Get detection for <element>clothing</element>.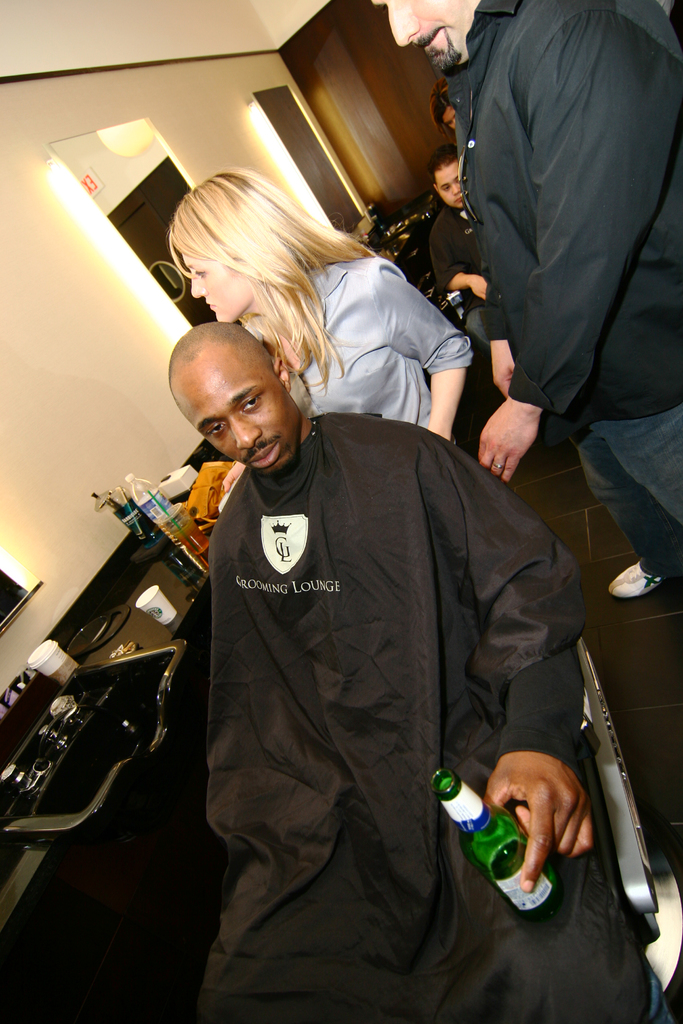
Detection: 283,244,473,433.
